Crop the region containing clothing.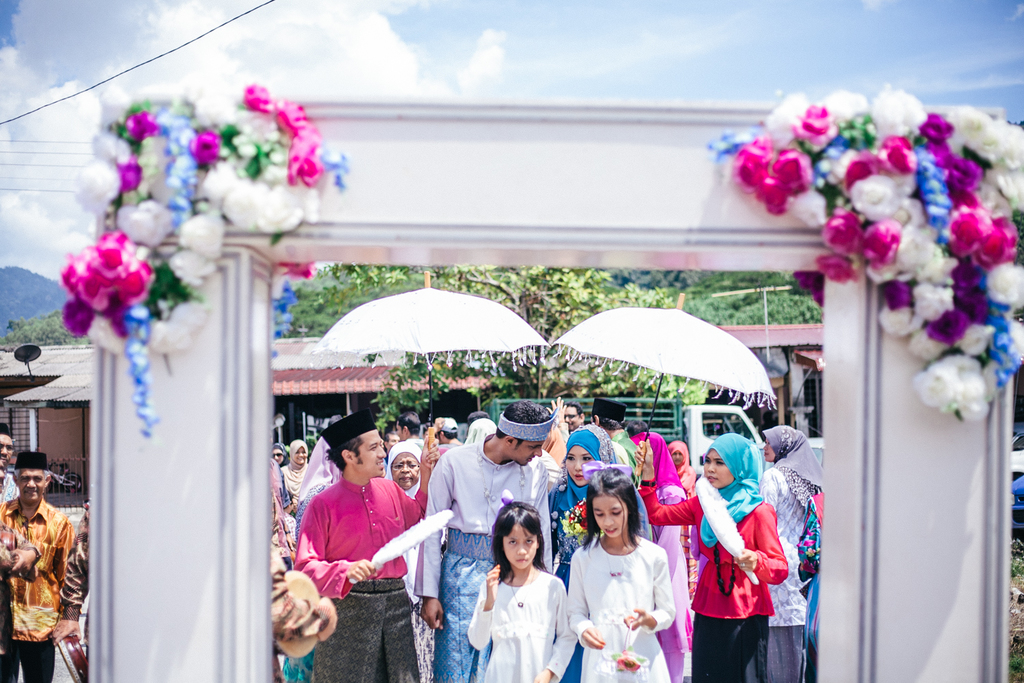
Crop region: bbox=(750, 619, 800, 682).
